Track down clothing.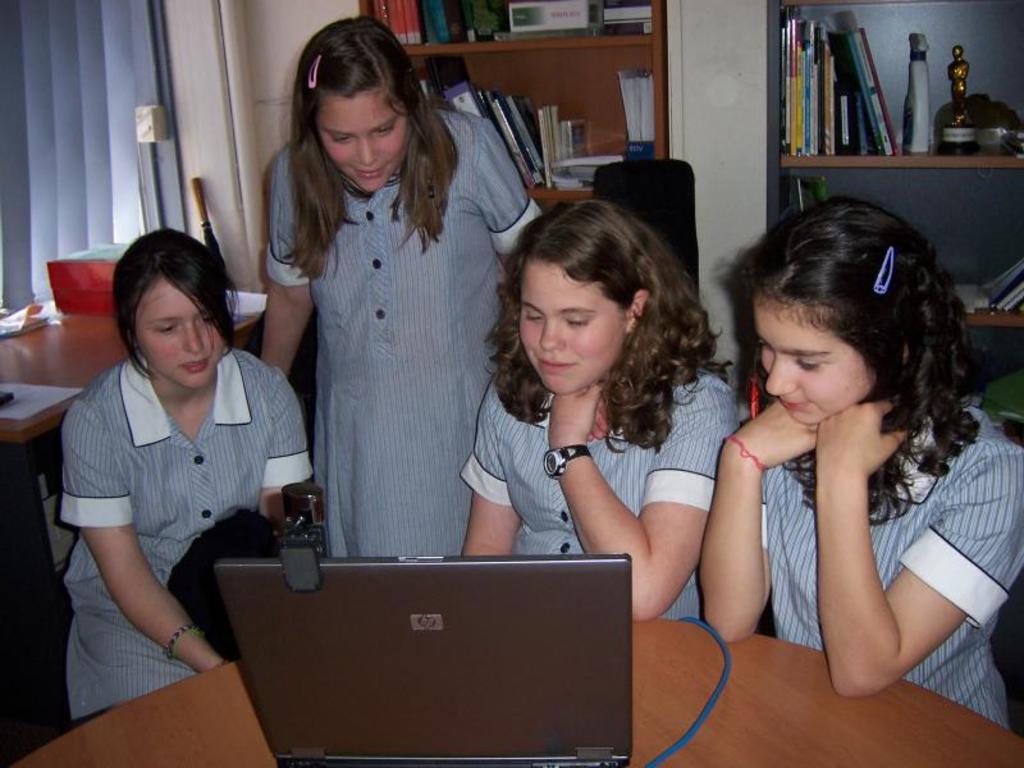
Tracked to (460,370,740,622).
